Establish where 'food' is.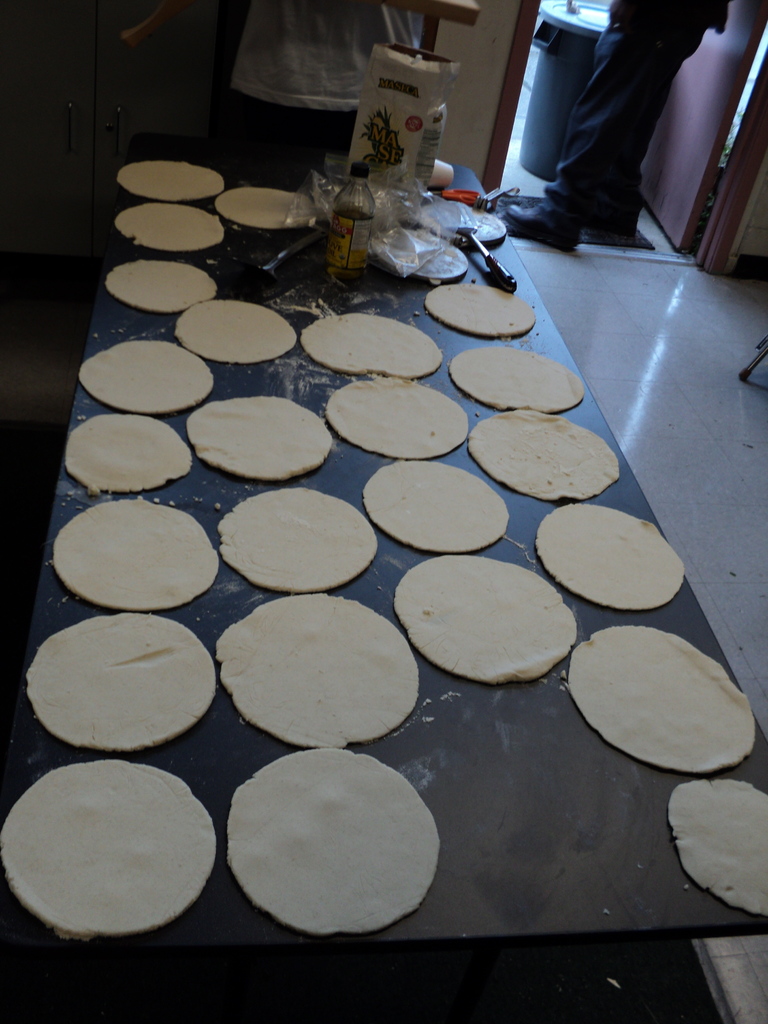
Established at detection(76, 337, 217, 415).
